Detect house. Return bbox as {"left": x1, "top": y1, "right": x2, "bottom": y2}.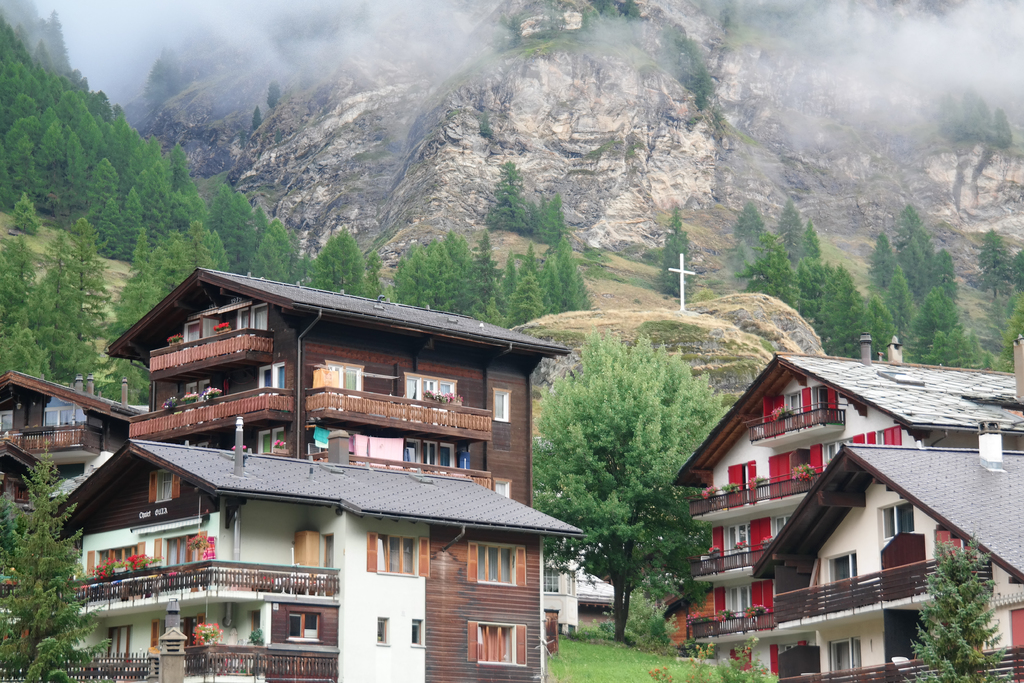
{"left": 677, "top": 328, "right": 1001, "bottom": 676}.
